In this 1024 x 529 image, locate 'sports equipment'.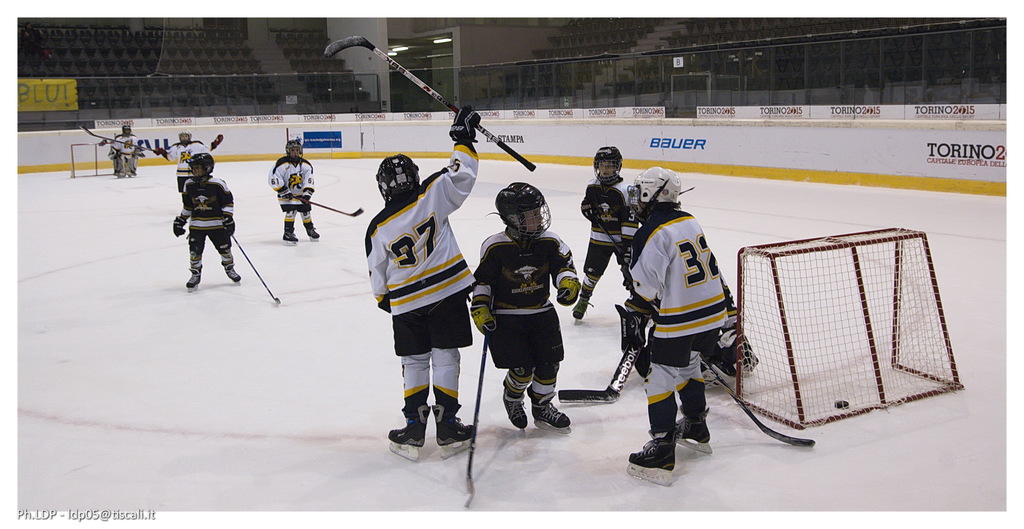
Bounding box: 591, 145, 625, 185.
